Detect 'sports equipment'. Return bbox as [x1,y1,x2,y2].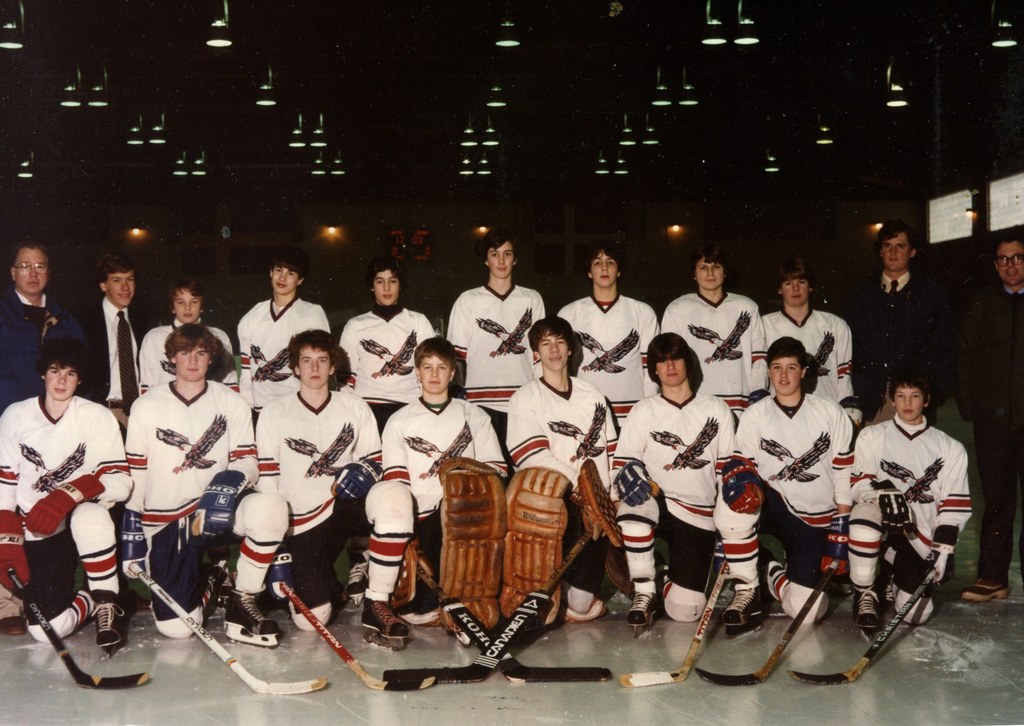
[623,565,729,685].
